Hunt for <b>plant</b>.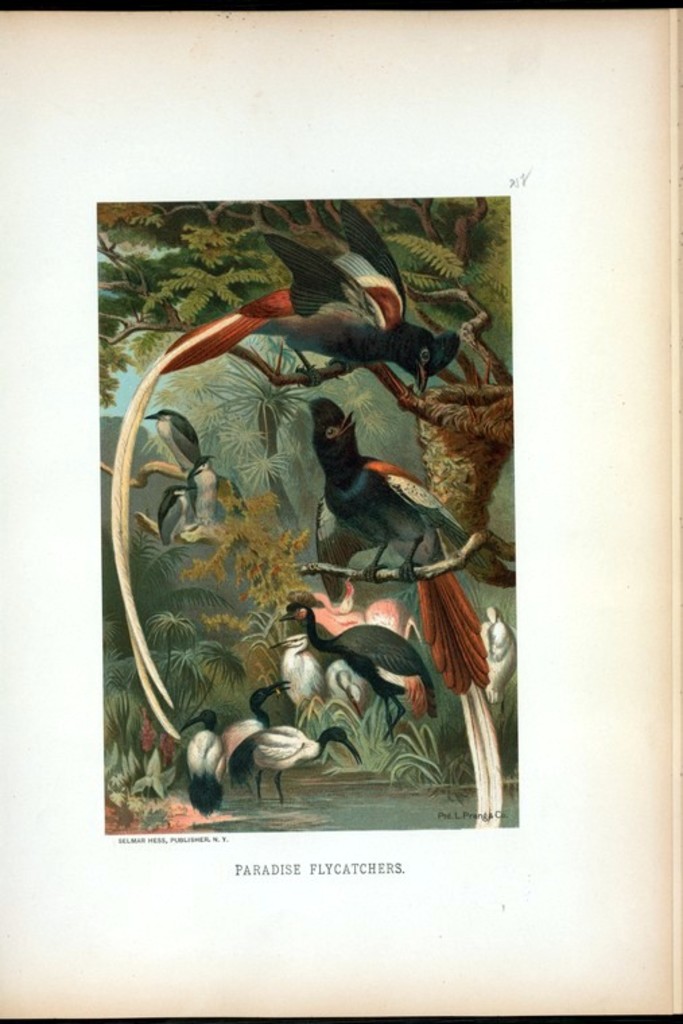
Hunted down at l=147, t=600, r=181, b=699.
